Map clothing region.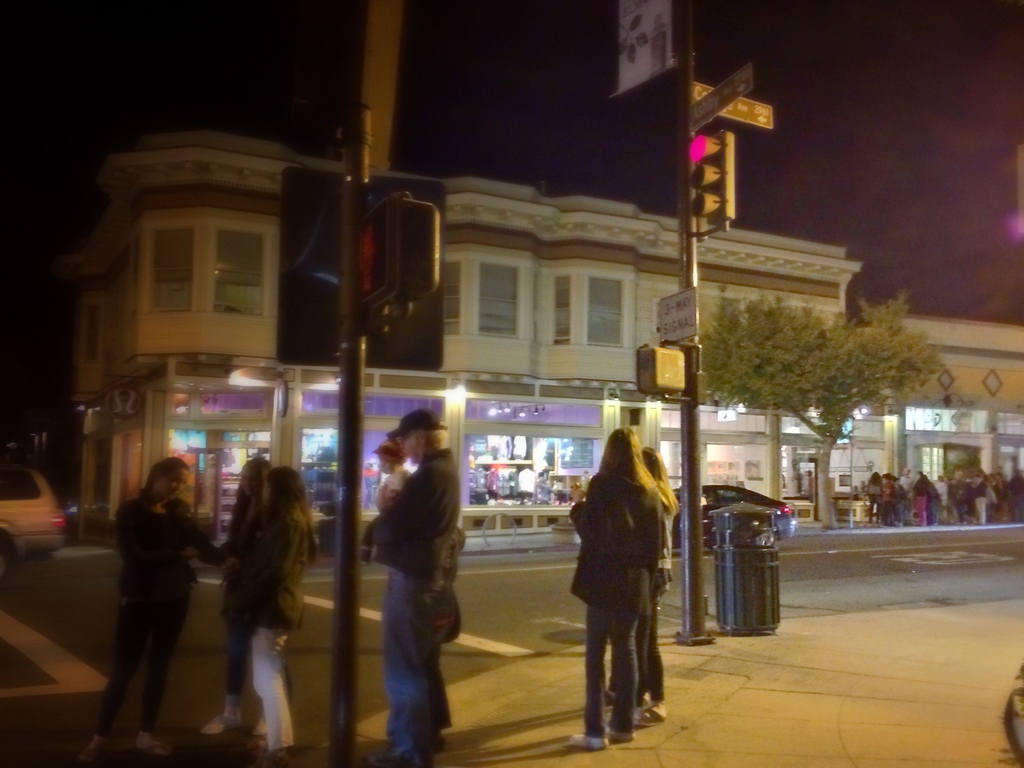
Mapped to 566 445 677 728.
